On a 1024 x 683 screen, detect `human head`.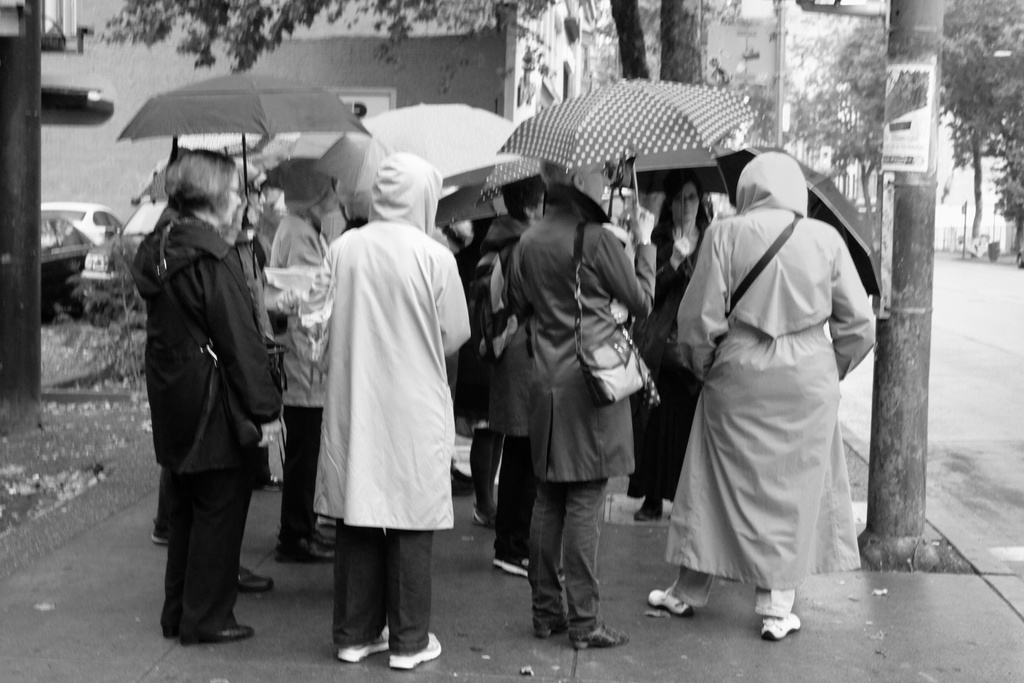
360,145,440,220.
